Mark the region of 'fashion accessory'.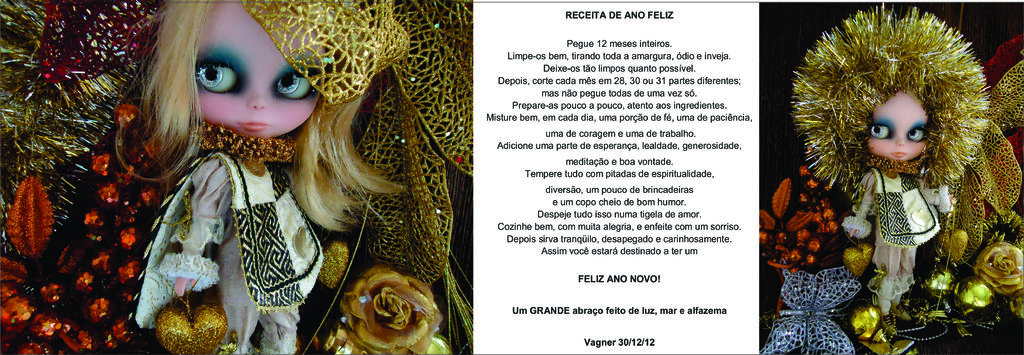
Region: [x1=842, y1=227, x2=874, y2=276].
